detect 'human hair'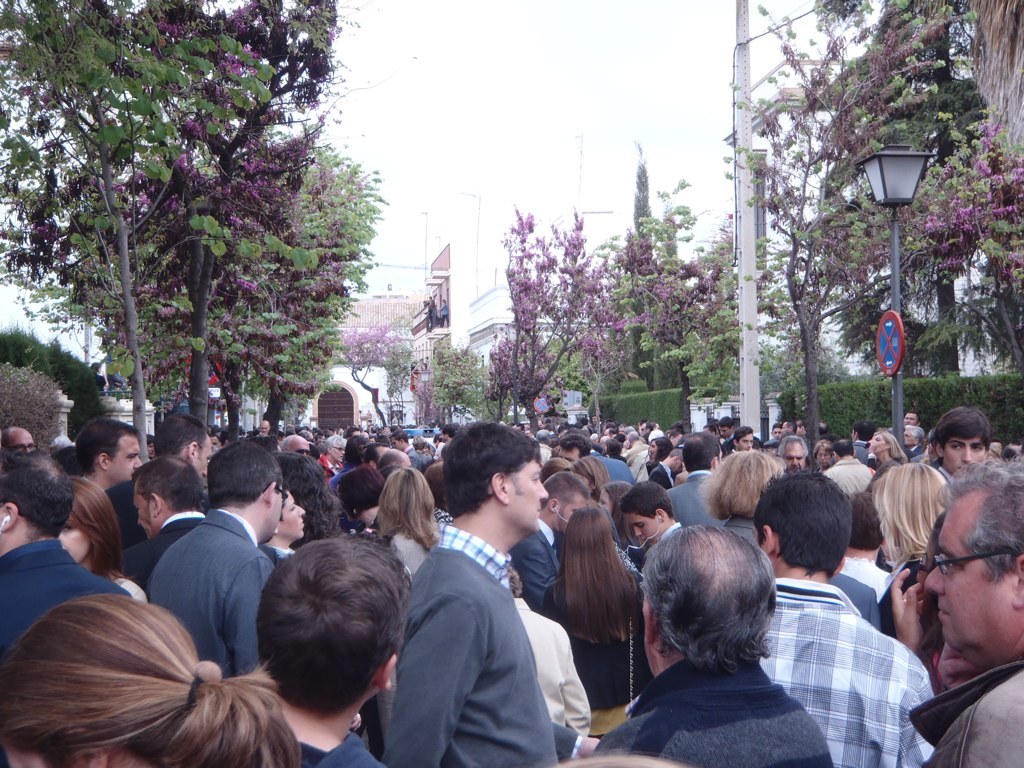
box(694, 447, 779, 531)
